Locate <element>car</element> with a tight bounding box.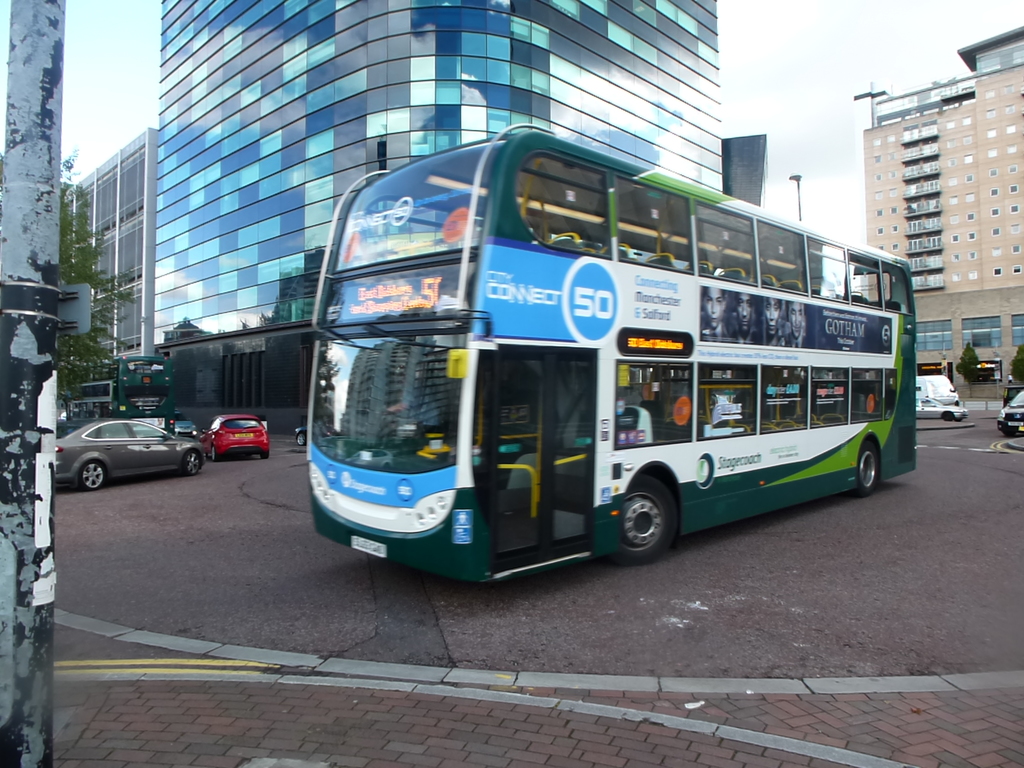
172, 422, 196, 436.
